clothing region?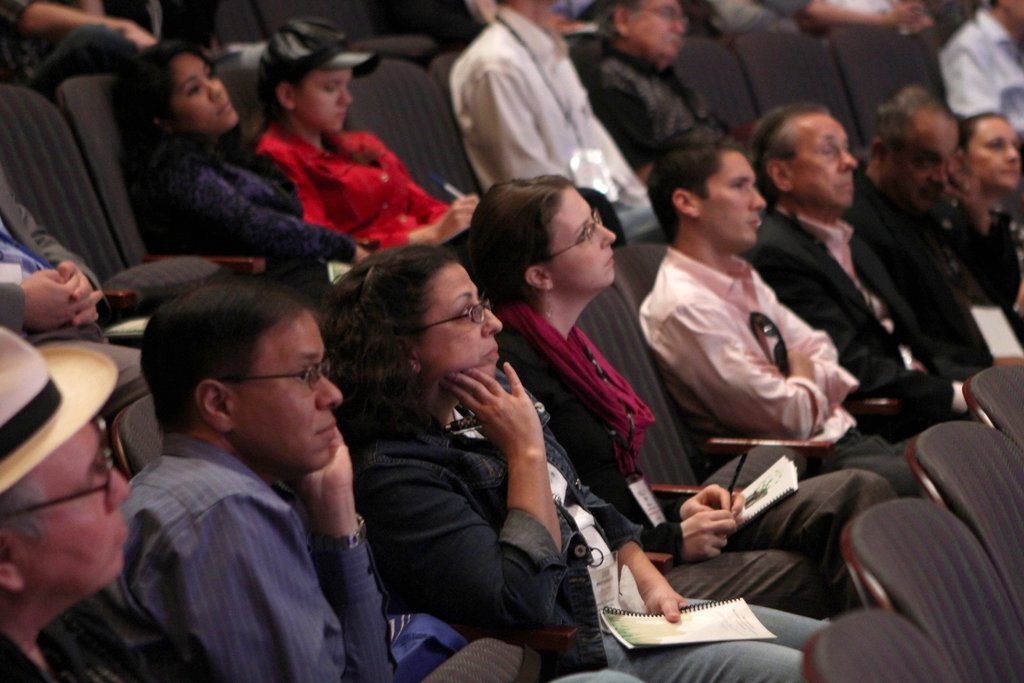
bbox(936, 197, 1023, 356)
